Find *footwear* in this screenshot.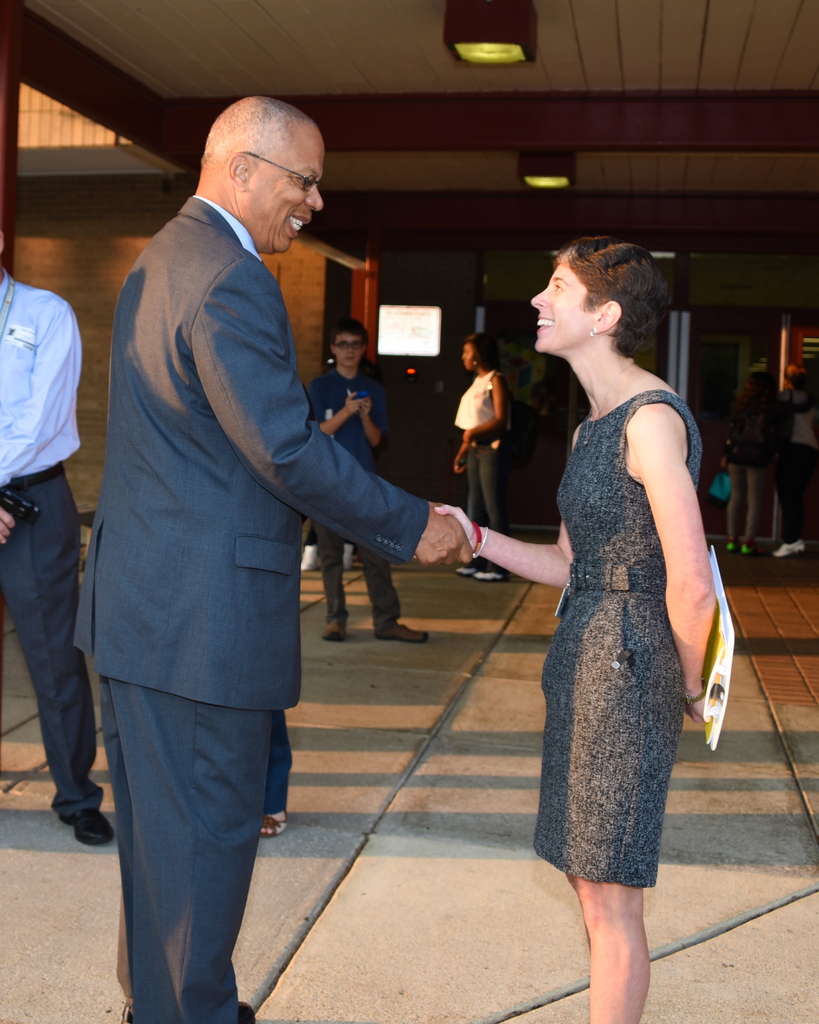
The bounding box for *footwear* is crop(769, 538, 811, 560).
